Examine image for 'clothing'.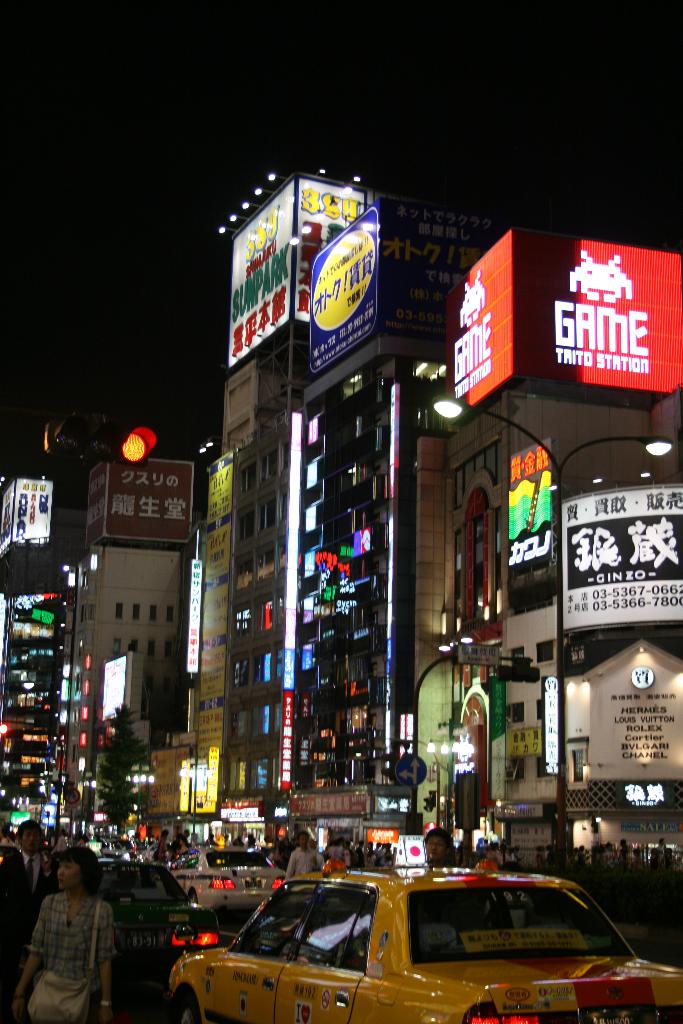
Examination result: (x1=0, y1=848, x2=54, y2=998).
